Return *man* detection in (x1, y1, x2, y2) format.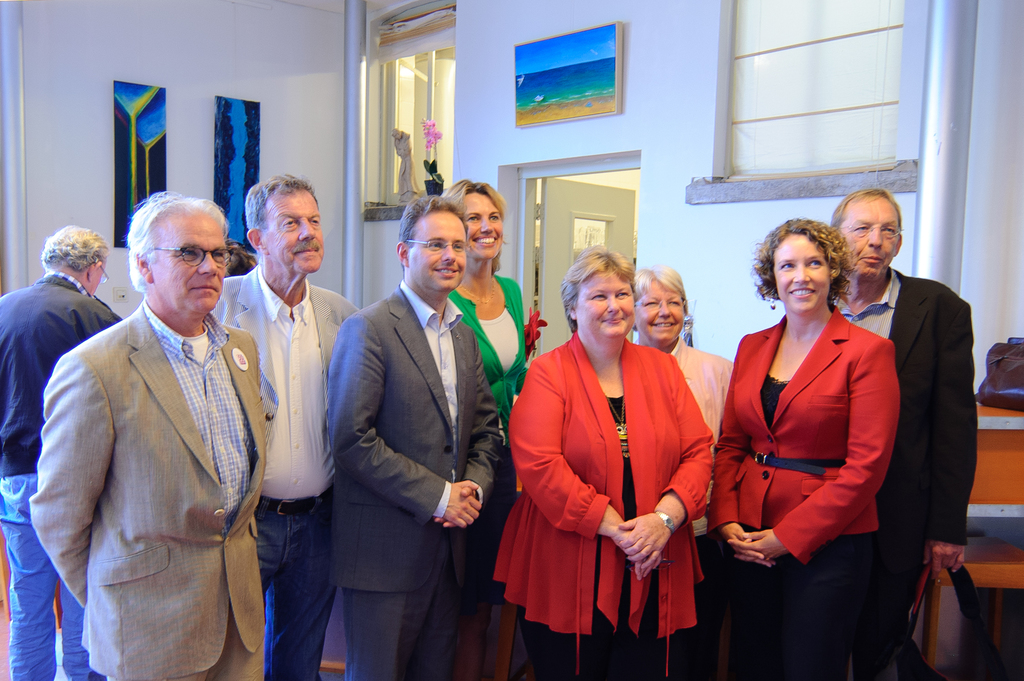
(0, 224, 128, 680).
